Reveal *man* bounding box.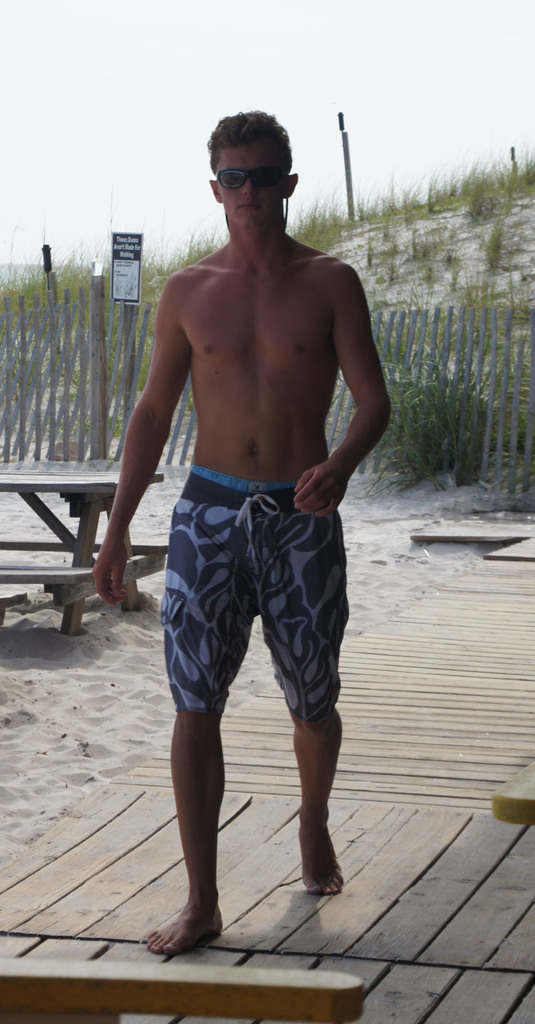
Revealed: x1=94, y1=108, x2=394, y2=949.
